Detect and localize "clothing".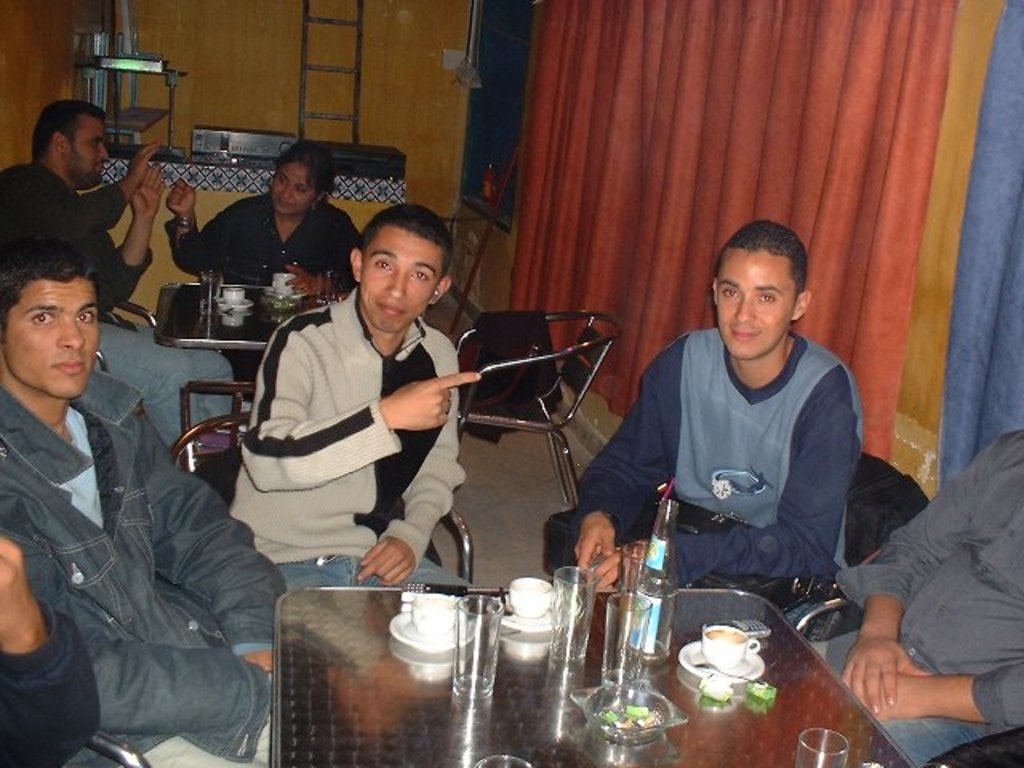
Localized at box(541, 330, 870, 622).
